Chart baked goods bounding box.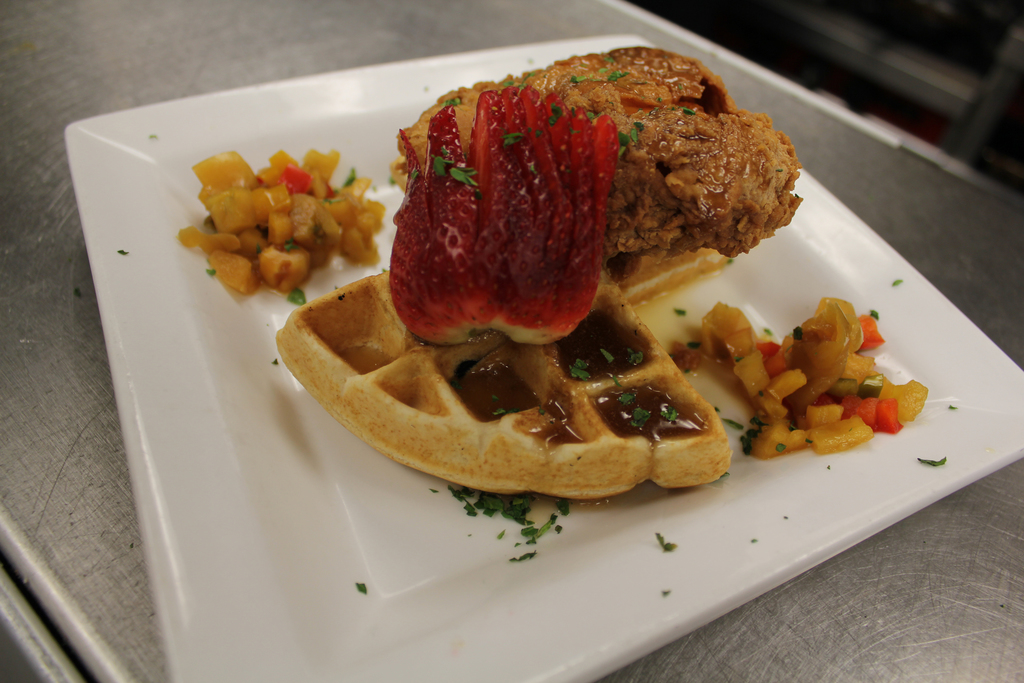
Charted: [left=597, top=245, right=733, bottom=306].
